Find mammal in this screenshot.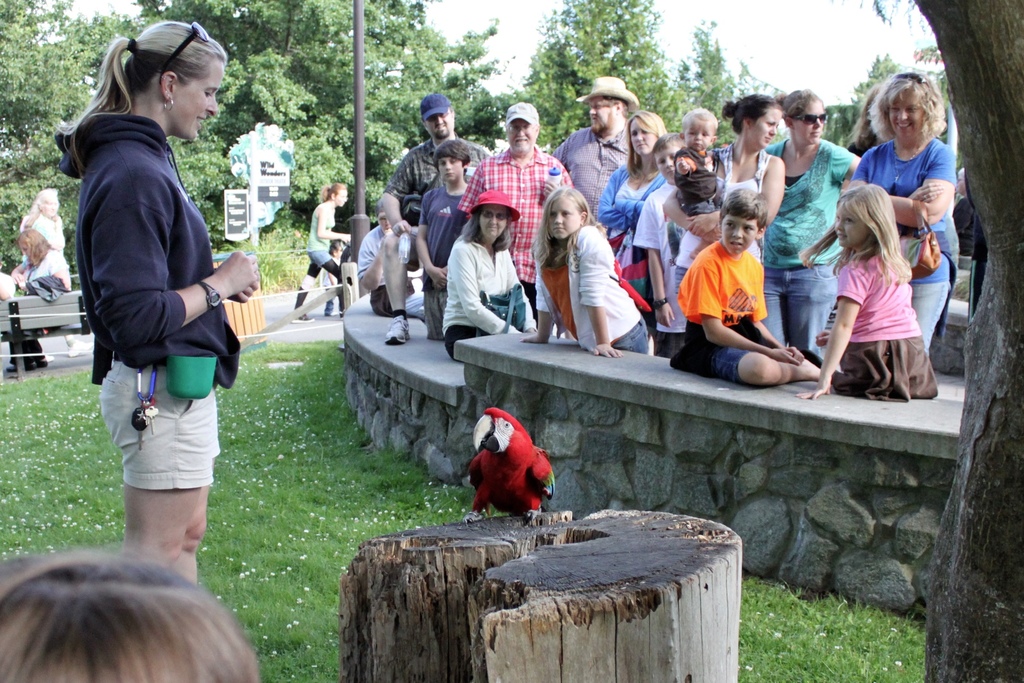
The bounding box for mammal is Rect(598, 109, 671, 343).
